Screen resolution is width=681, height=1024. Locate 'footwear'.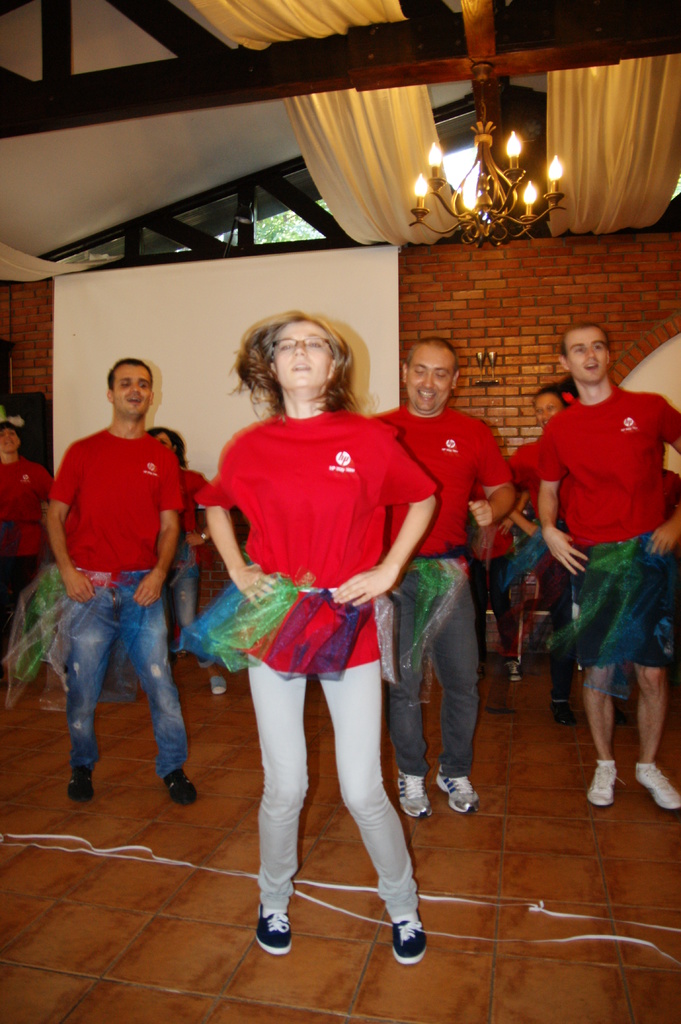
left=586, top=759, right=623, bottom=808.
